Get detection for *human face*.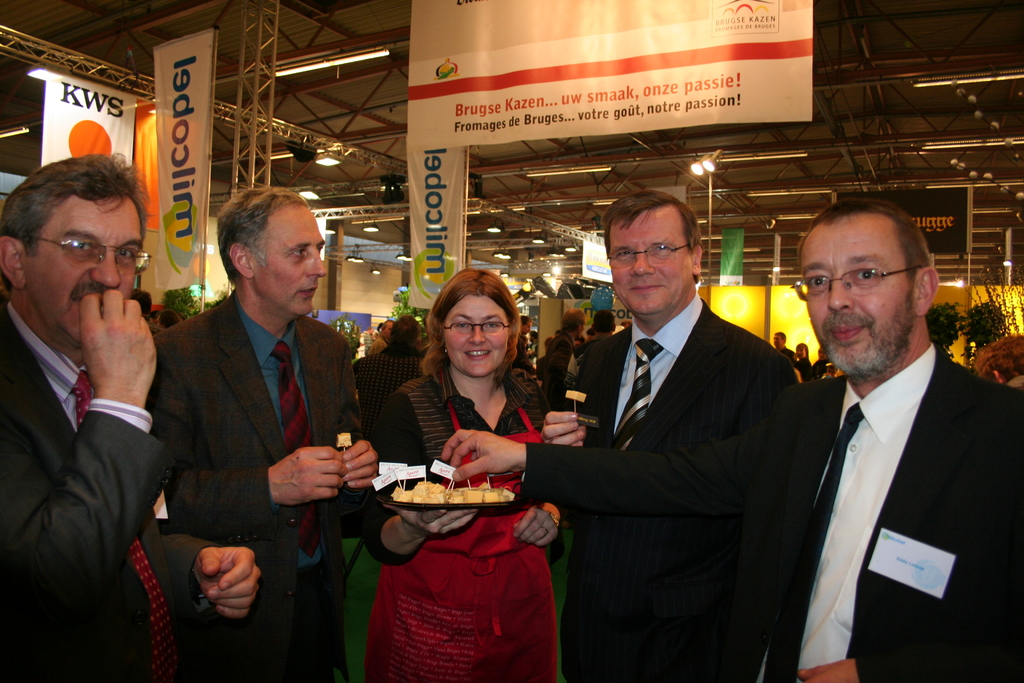
Detection: {"x1": 383, "y1": 322, "x2": 390, "y2": 336}.
